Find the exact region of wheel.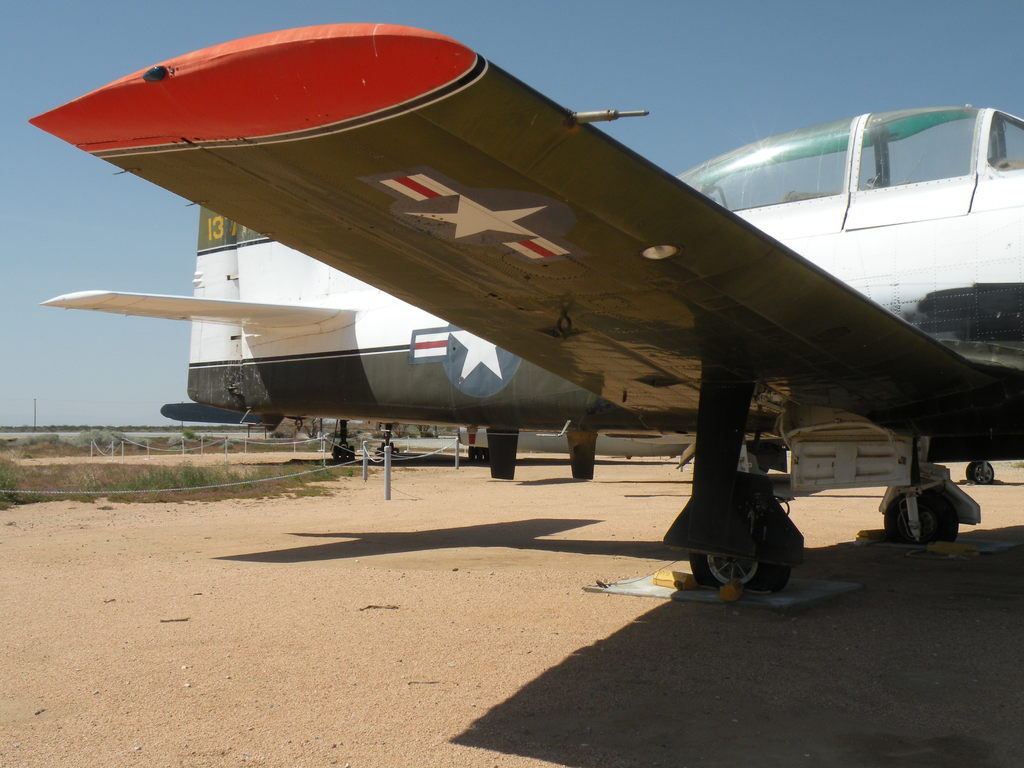
Exact region: bbox=[467, 449, 475, 463].
